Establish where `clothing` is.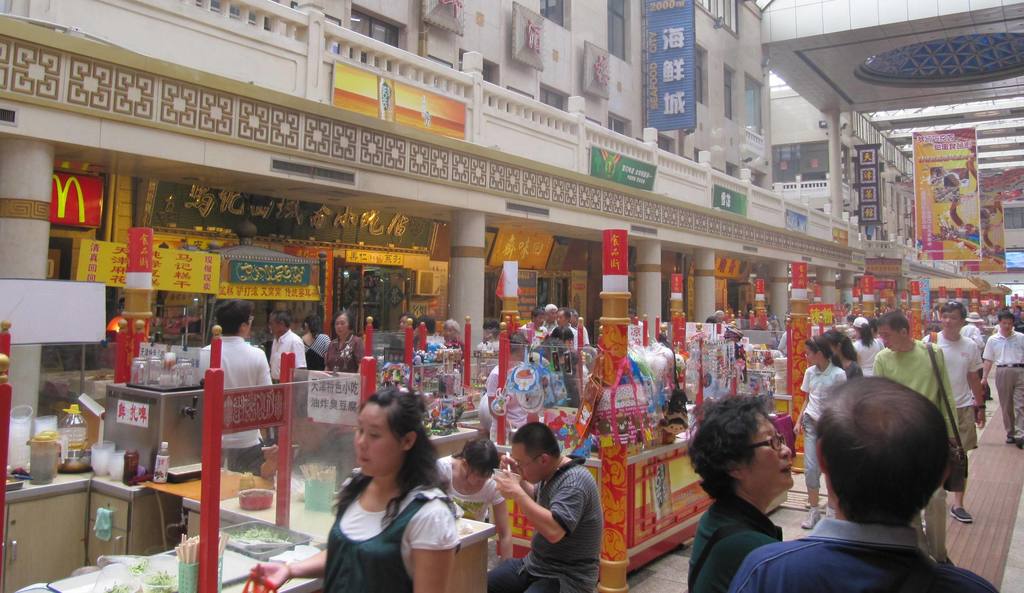
Established at detection(982, 328, 1023, 441).
